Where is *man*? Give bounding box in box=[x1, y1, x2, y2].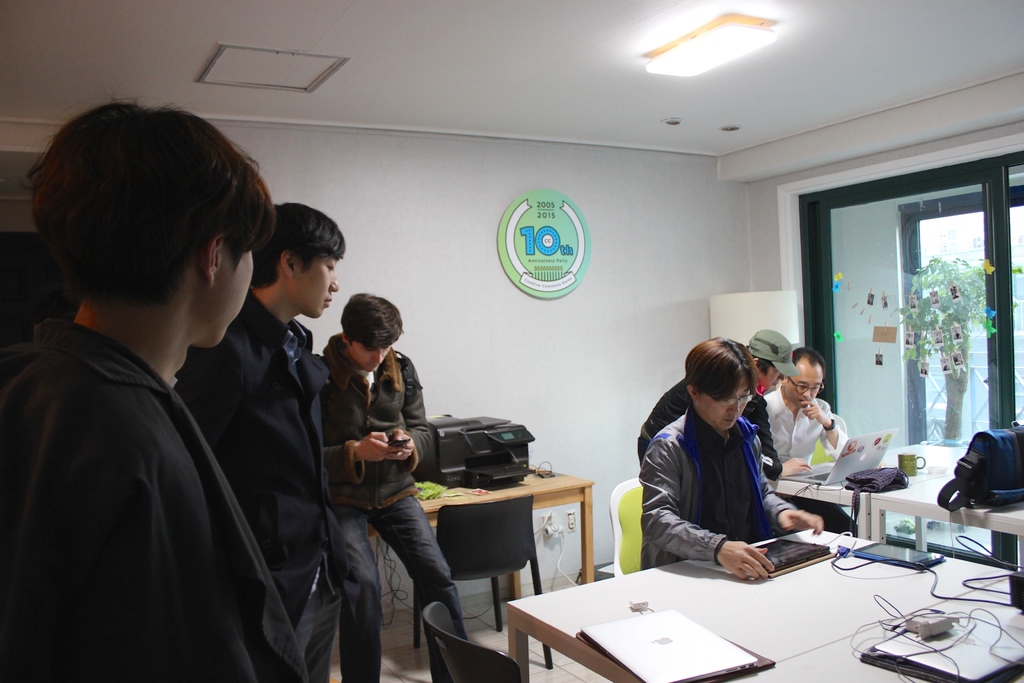
box=[635, 327, 811, 482].
